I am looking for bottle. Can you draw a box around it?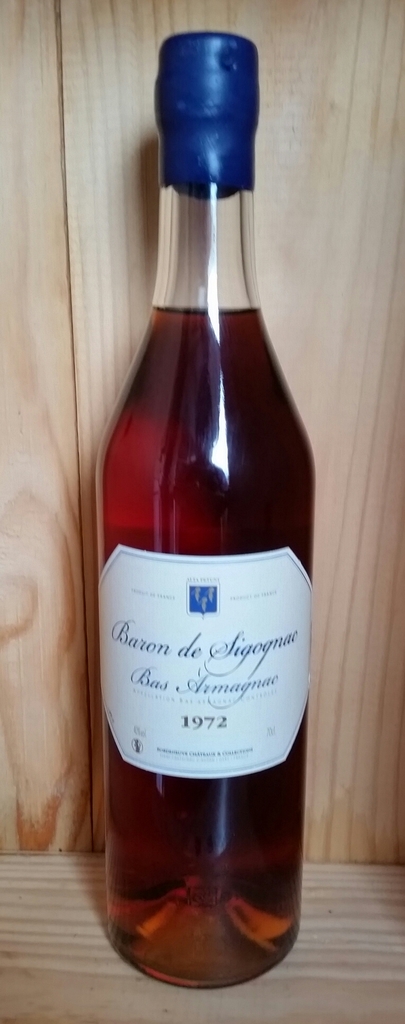
Sure, the bounding box is l=101, t=31, r=318, b=996.
